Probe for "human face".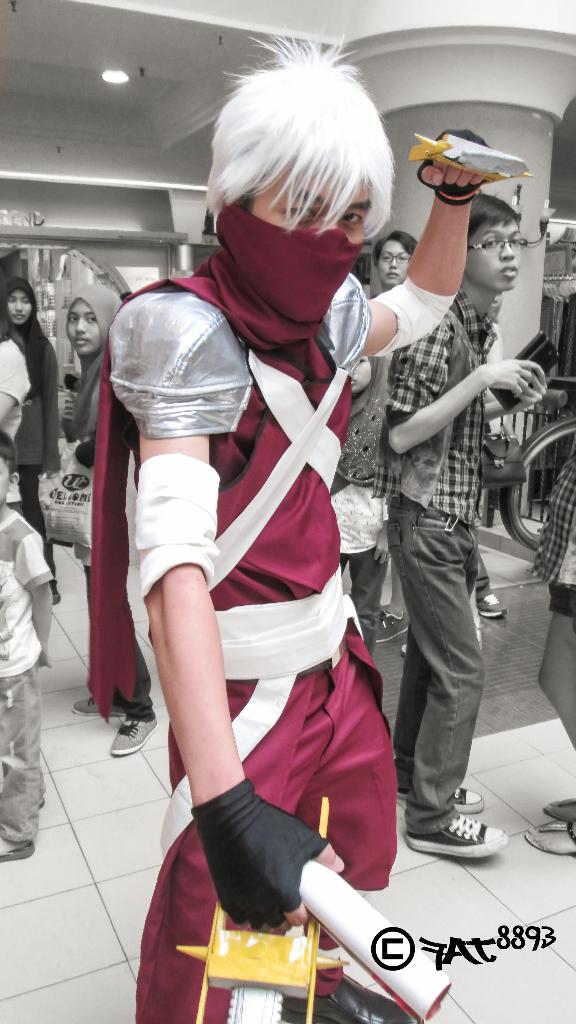
Probe result: {"left": 66, "top": 298, "right": 95, "bottom": 356}.
